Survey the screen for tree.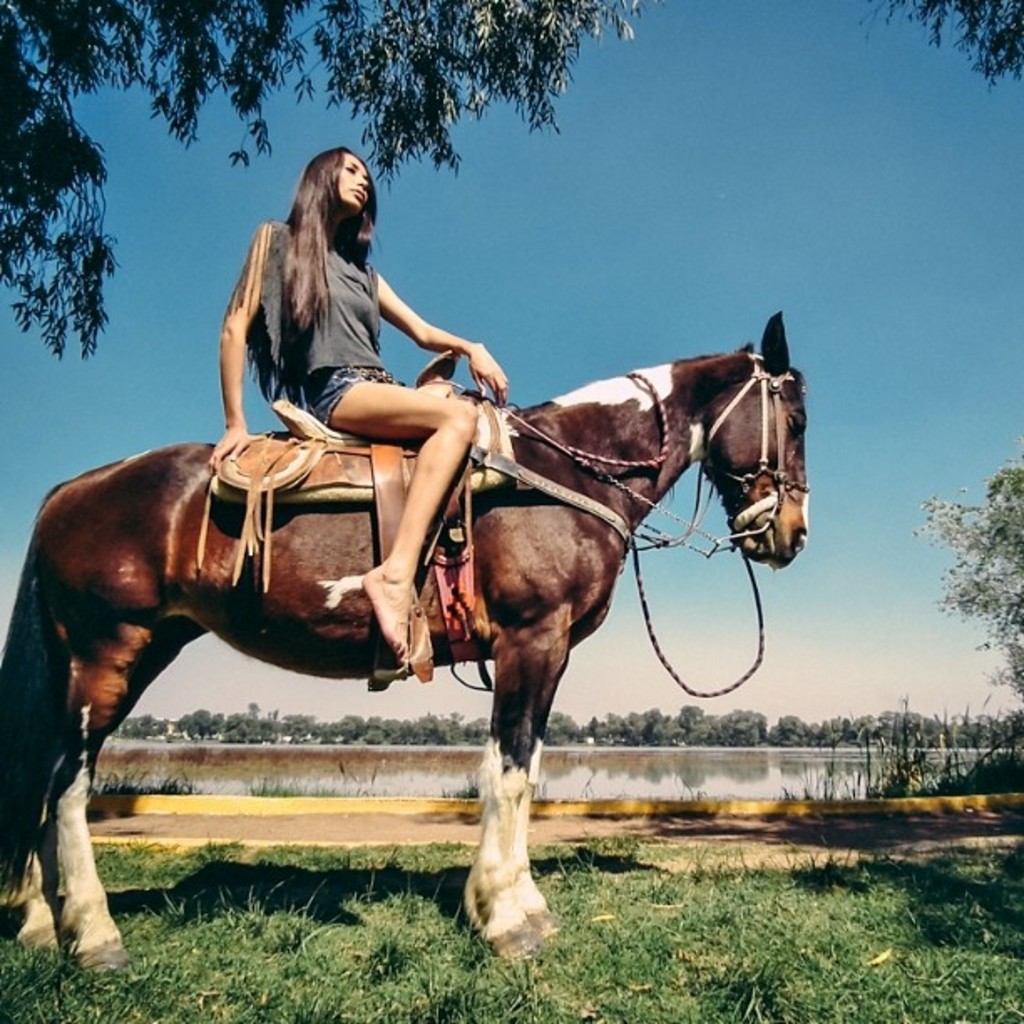
Survey found: x1=0 y1=0 x2=646 y2=363.
